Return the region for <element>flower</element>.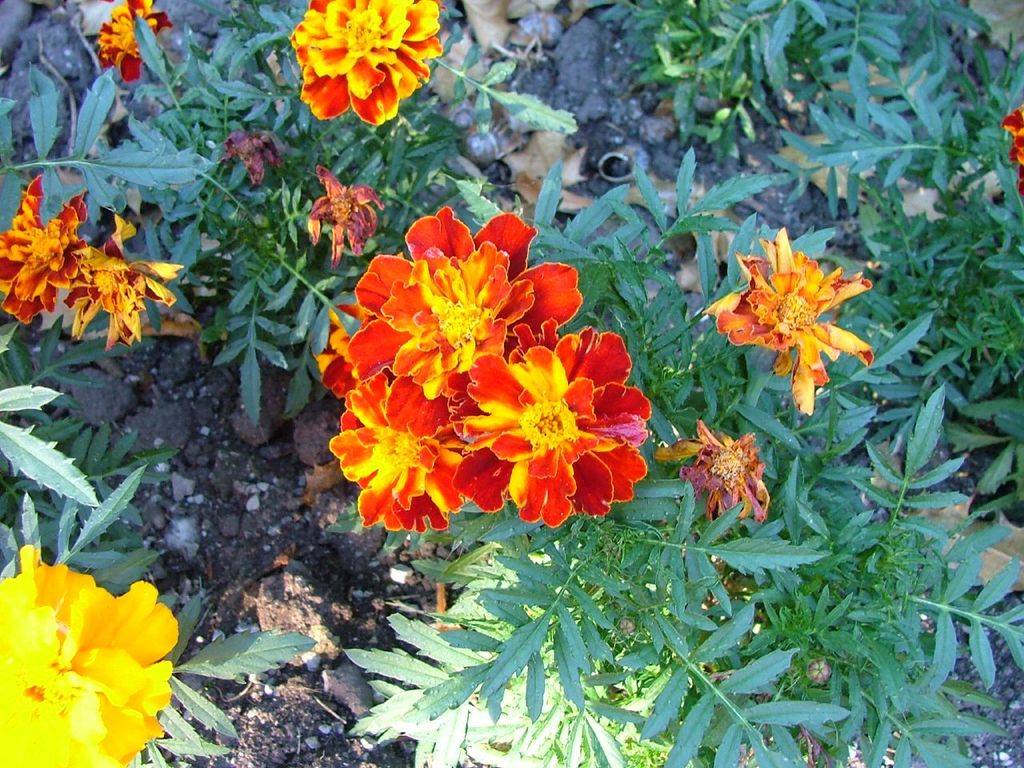
bbox(0, 170, 85, 328).
